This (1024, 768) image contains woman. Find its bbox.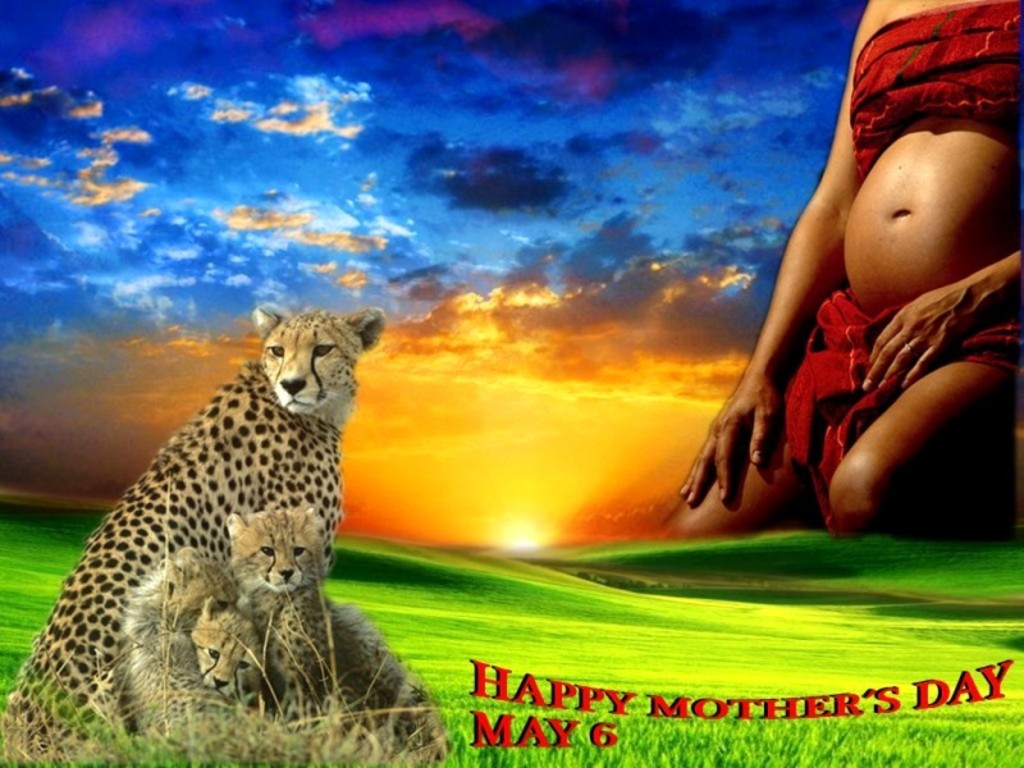
<region>663, 0, 1018, 526</region>.
